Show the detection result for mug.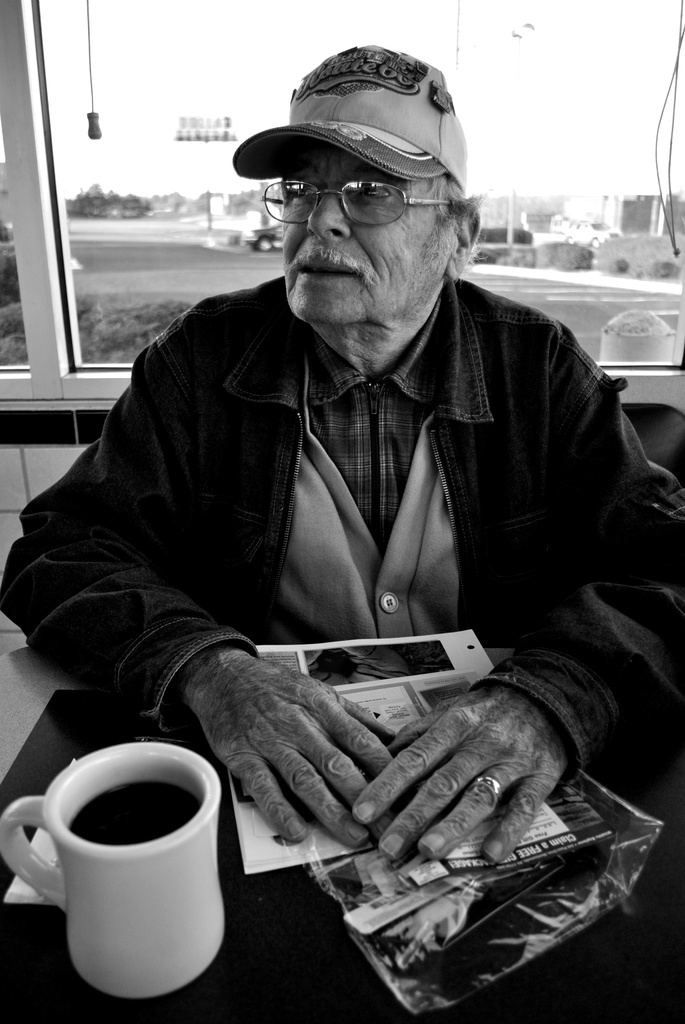
BBox(0, 742, 221, 1000).
